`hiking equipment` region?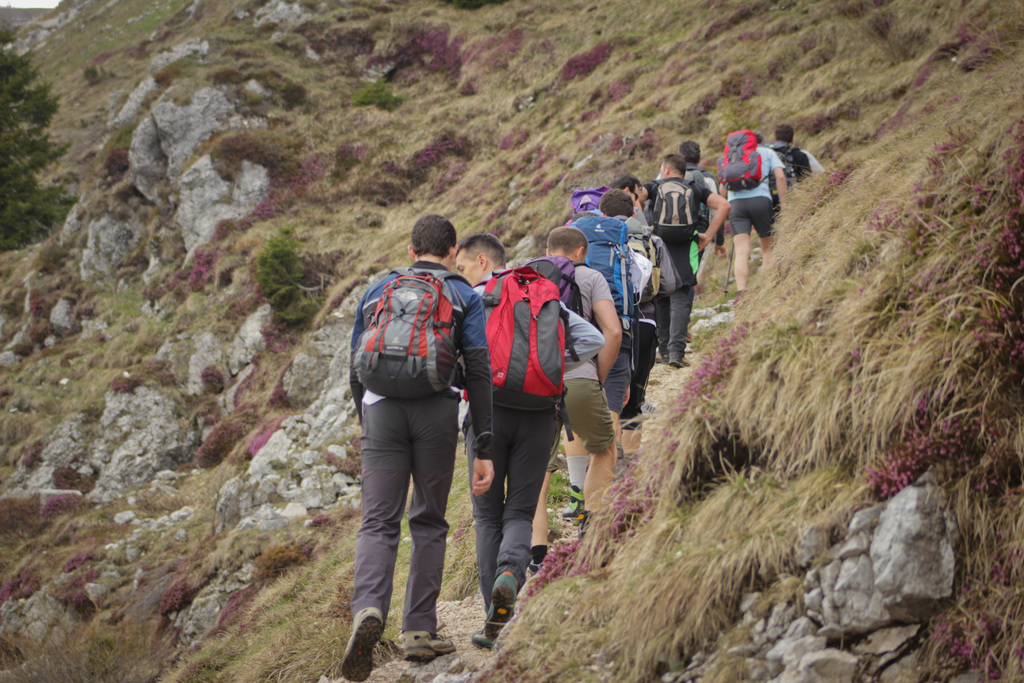
locate(465, 265, 576, 438)
